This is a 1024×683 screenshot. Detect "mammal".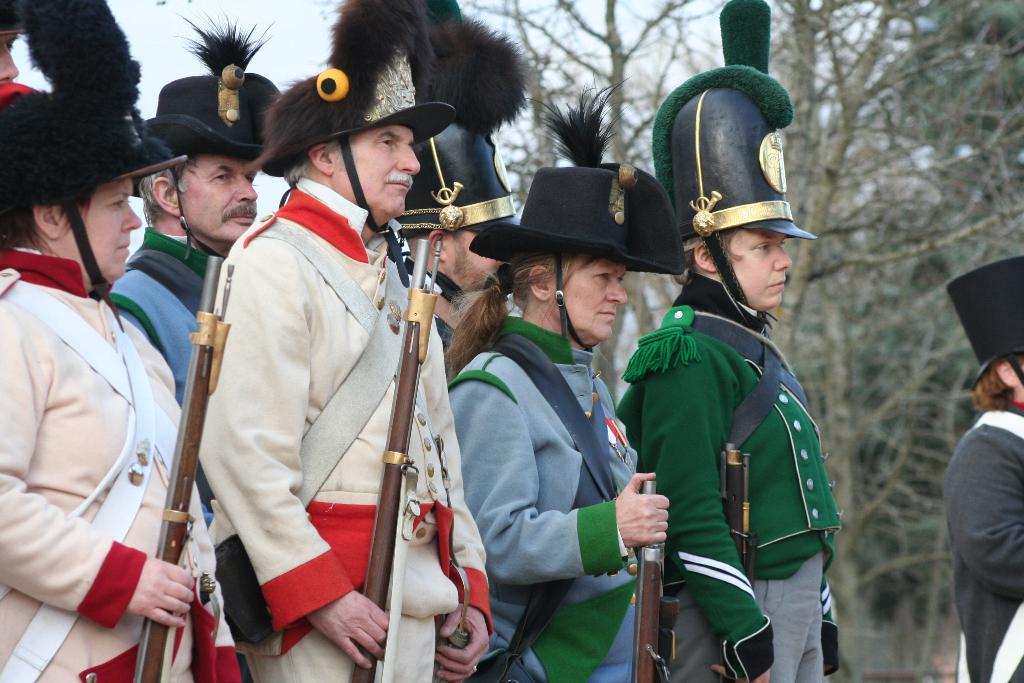
[0, 0, 27, 103].
